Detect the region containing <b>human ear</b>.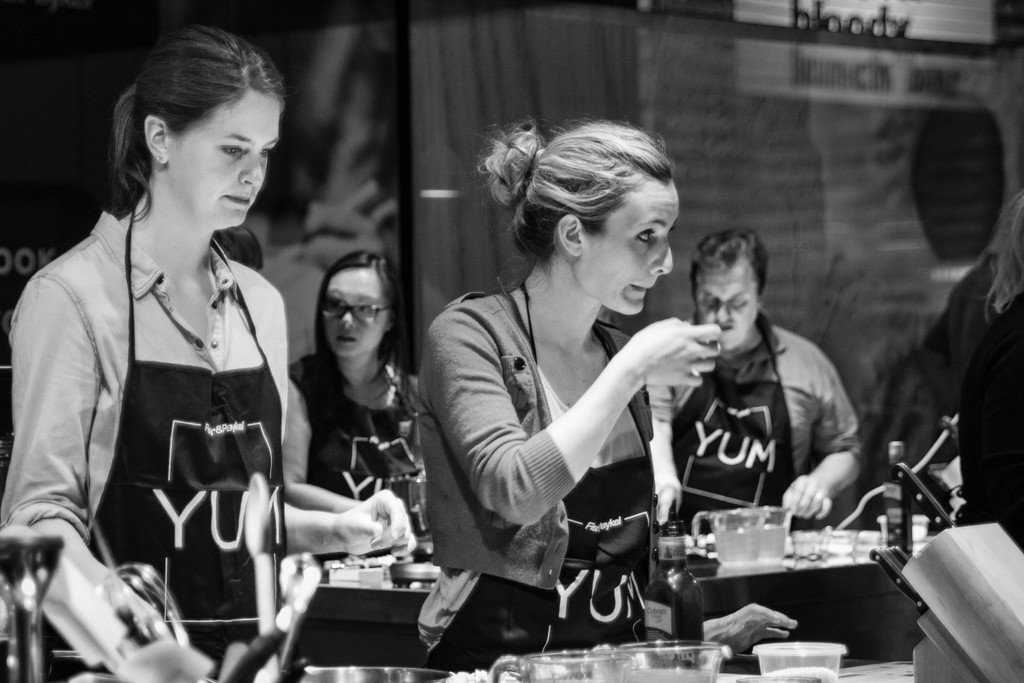
x1=384, y1=311, x2=394, y2=333.
